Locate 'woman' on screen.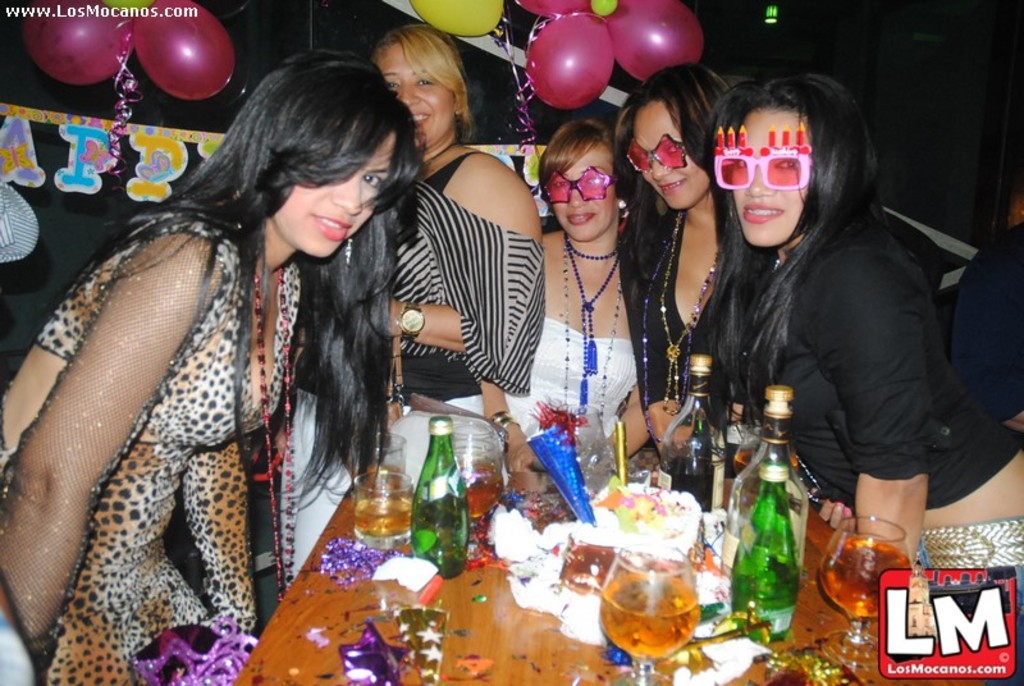
On screen at region(722, 73, 1023, 685).
